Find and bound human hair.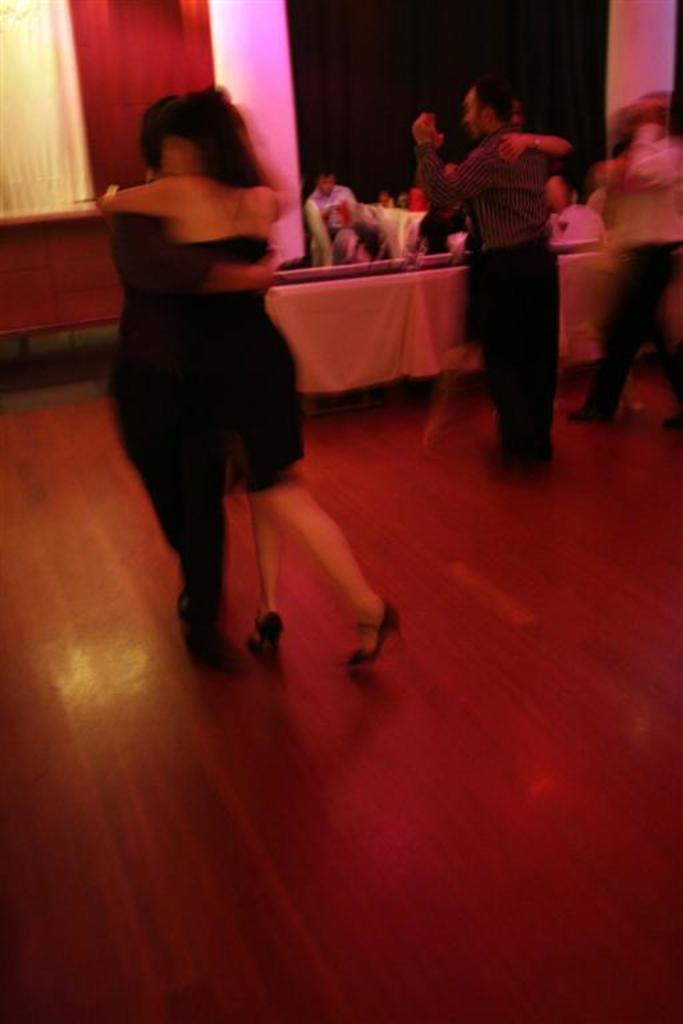
Bound: x1=136, y1=97, x2=195, y2=171.
